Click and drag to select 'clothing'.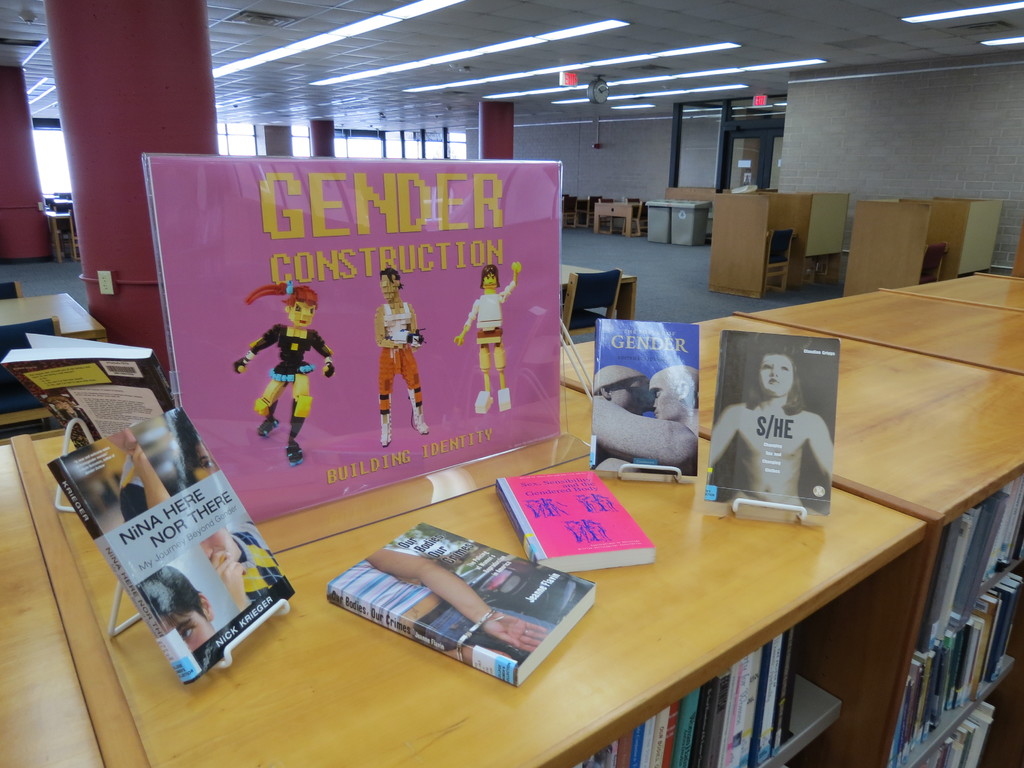
Selection: 334,561,427,626.
